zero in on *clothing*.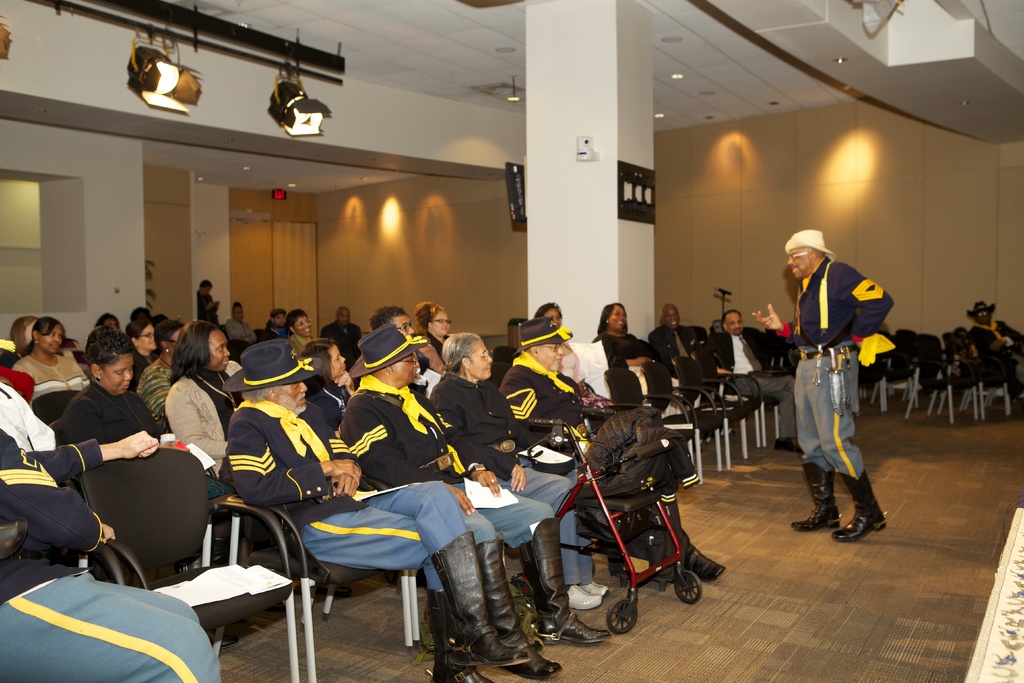
Zeroed in: box(966, 291, 1004, 318).
